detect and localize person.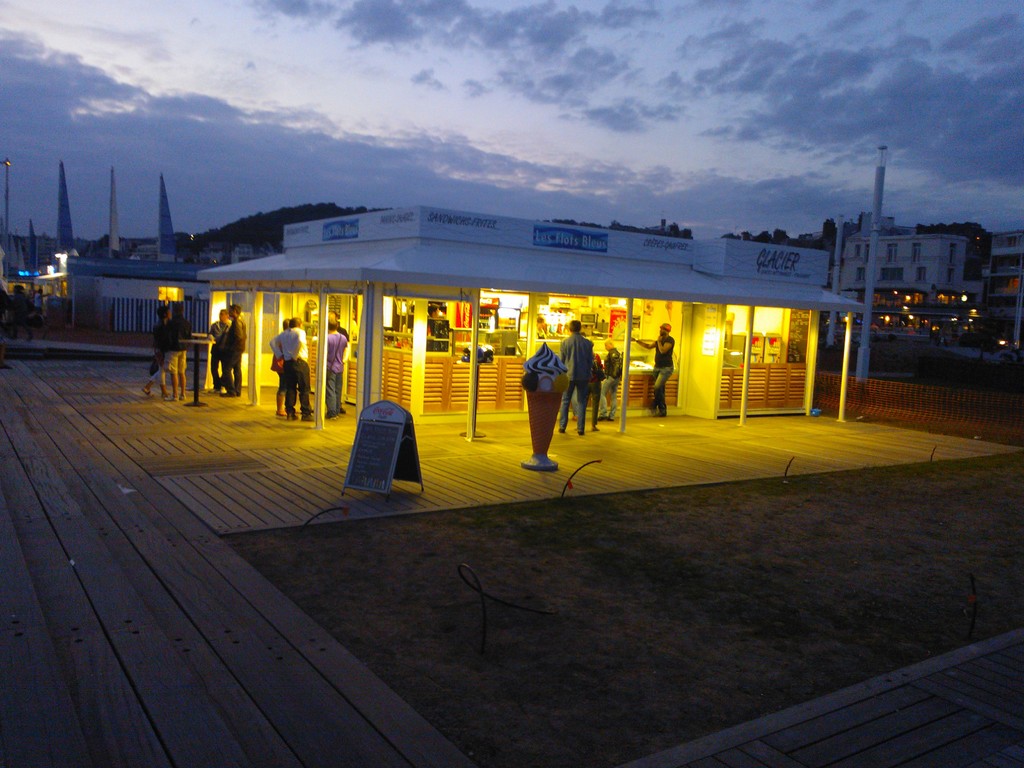
Localized at {"x1": 557, "y1": 319, "x2": 593, "y2": 432}.
